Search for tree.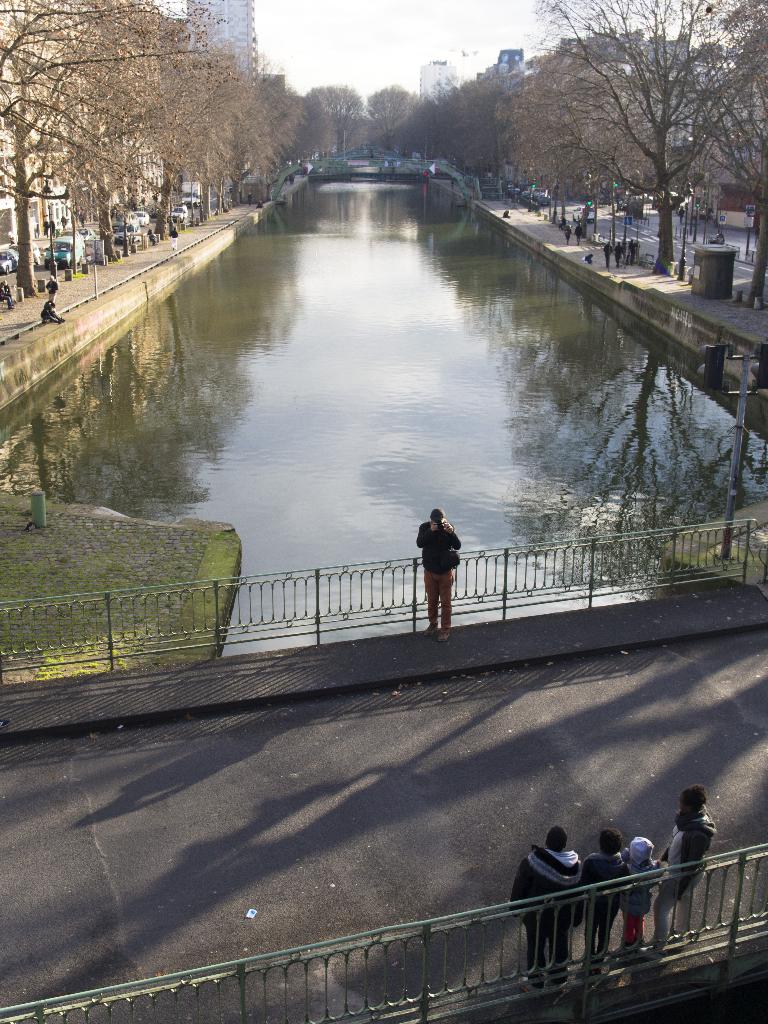
Found at crop(453, 68, 512, 193).
